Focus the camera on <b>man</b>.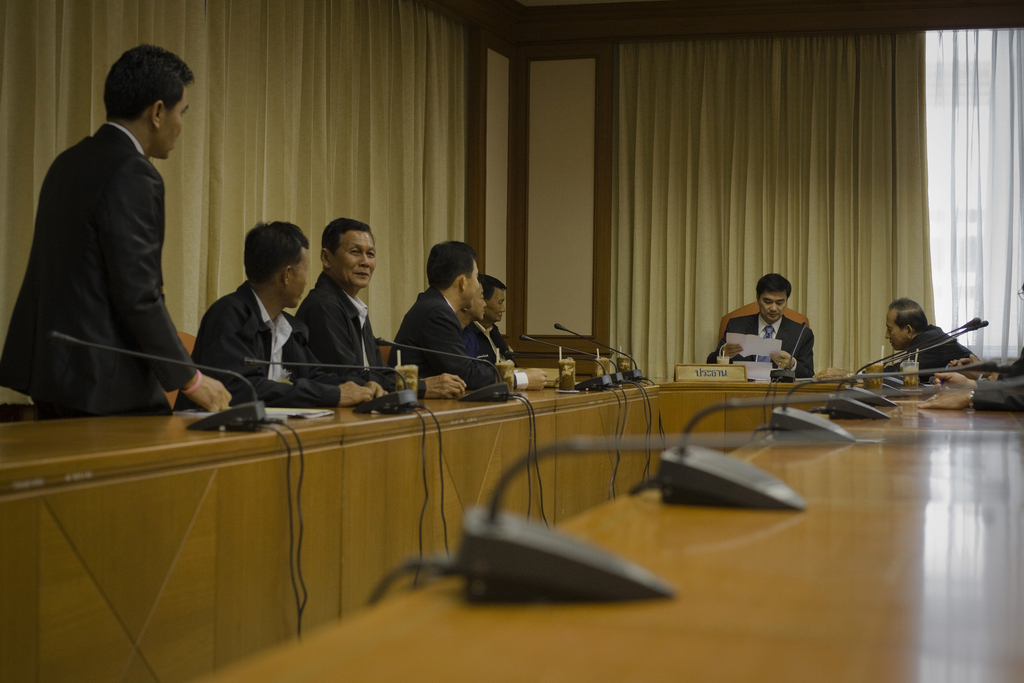
Focus region: 892/295/977/375.
